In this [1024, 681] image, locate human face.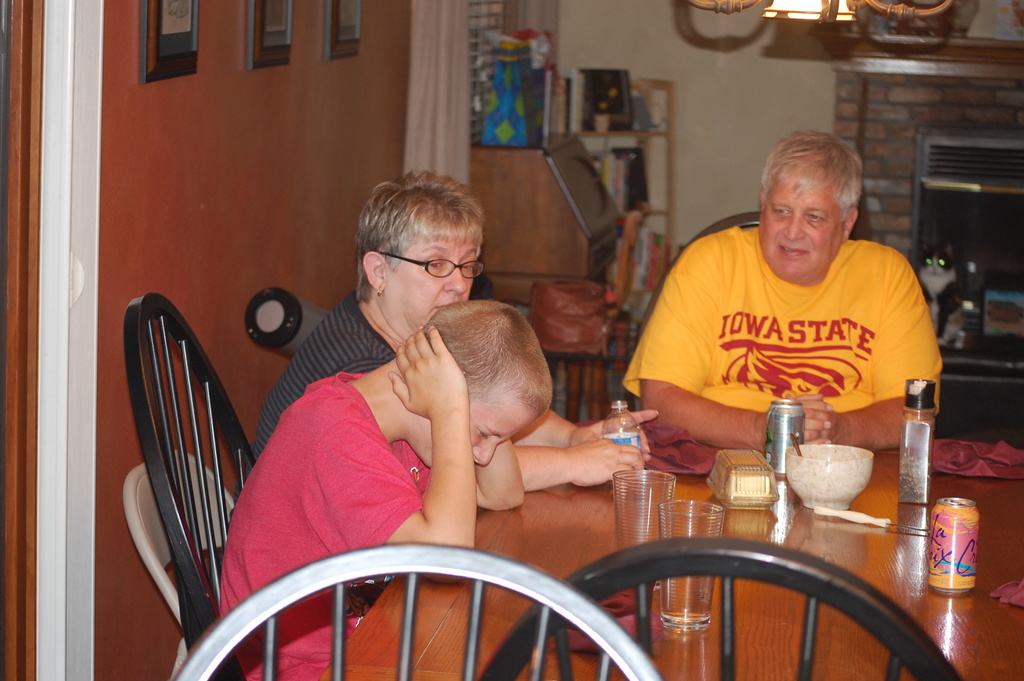
Bounding box: [x1=478, y1=409, x2=538, y2=465].
